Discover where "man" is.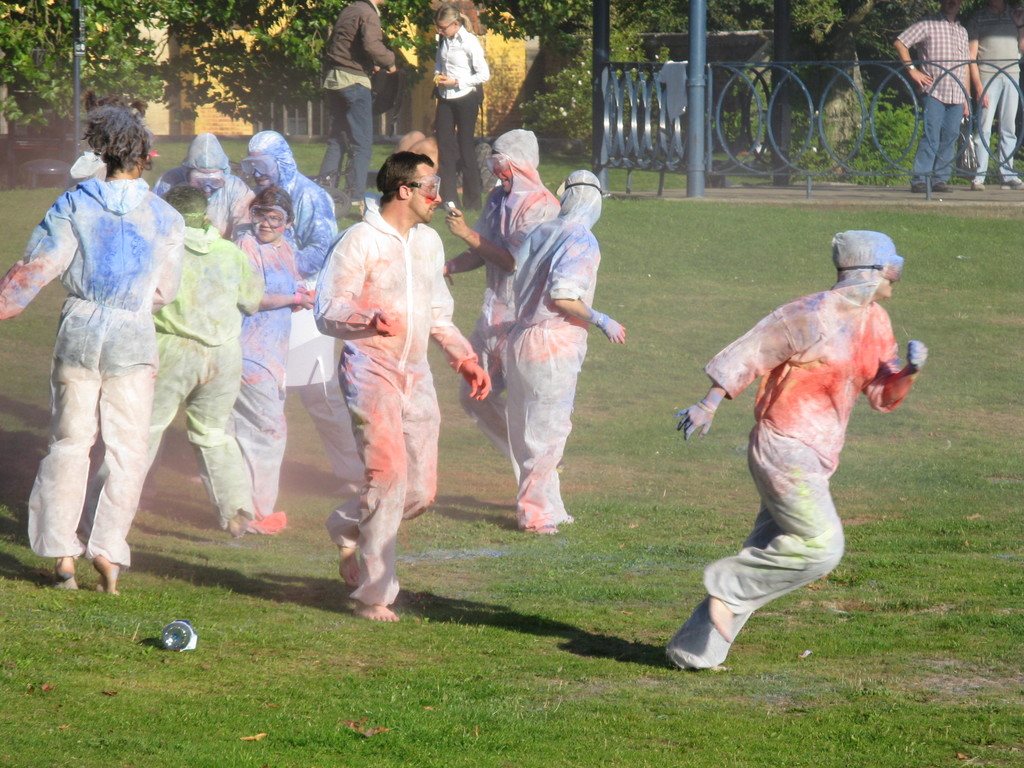
Discovered at crop(316, 141, 461, 639).
